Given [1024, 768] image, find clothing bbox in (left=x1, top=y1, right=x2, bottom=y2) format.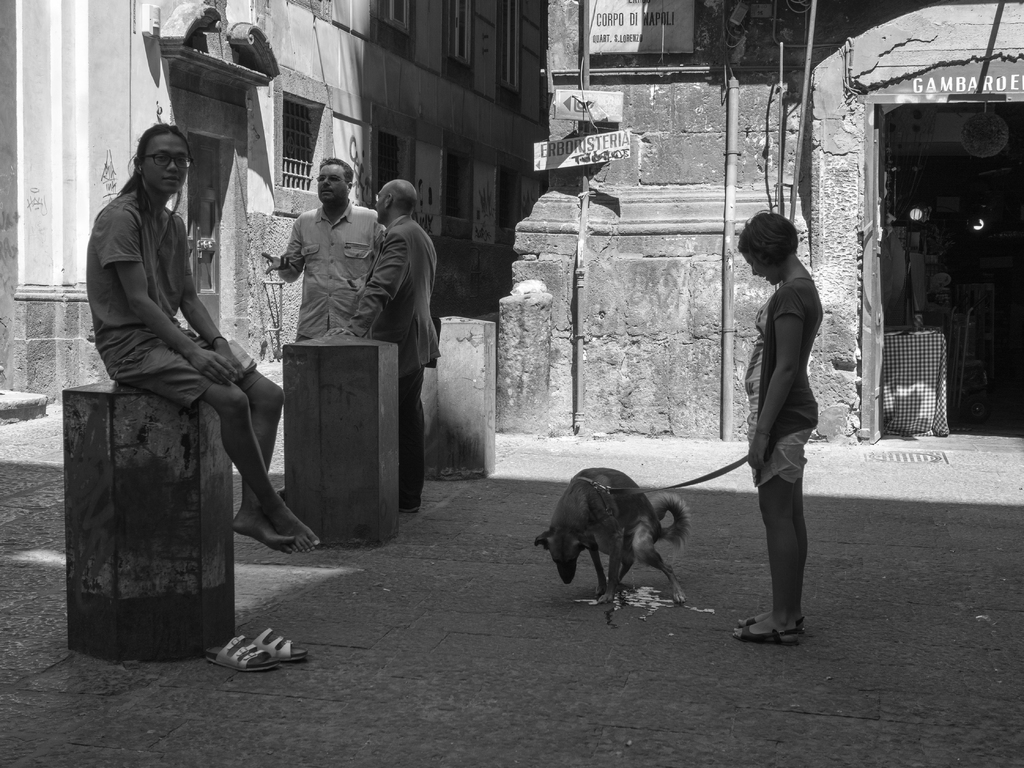
(left=739, top=259, right=820, bottom=490).
